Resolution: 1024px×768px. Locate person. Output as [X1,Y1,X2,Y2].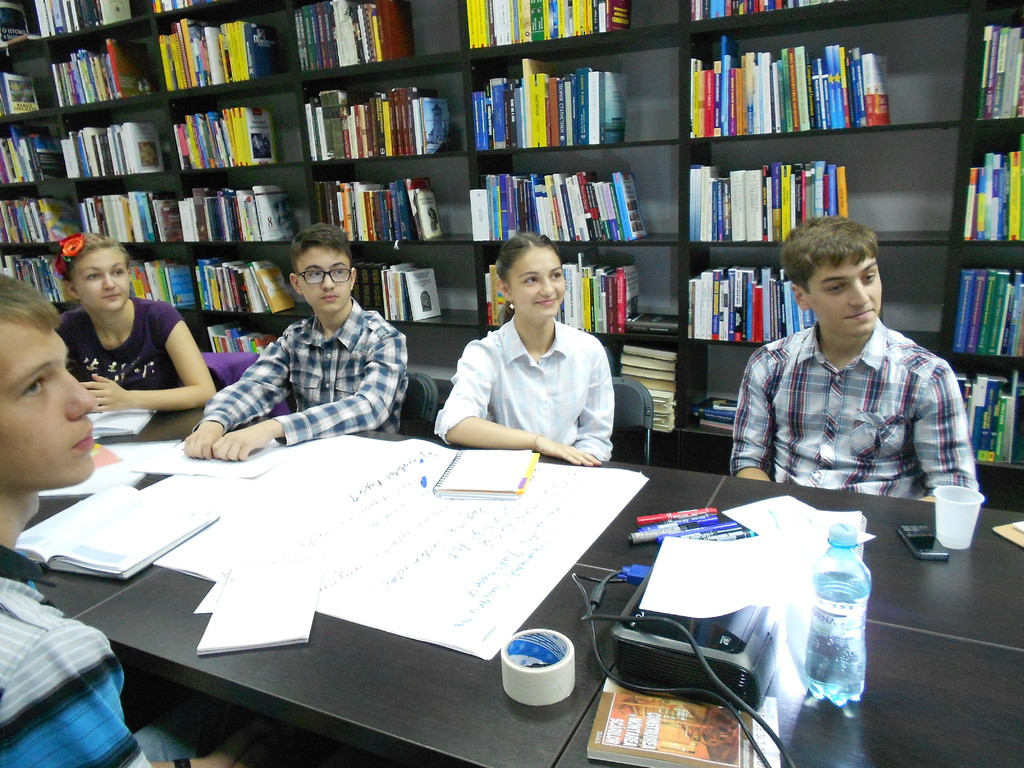
[0,276,233,767].
